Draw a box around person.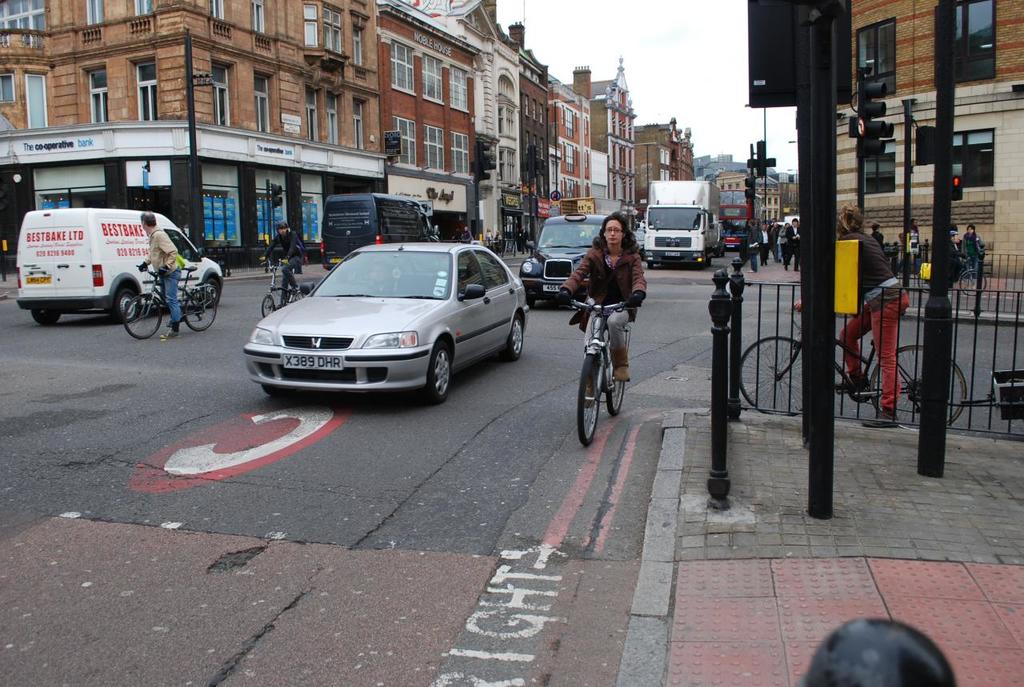
bbox=(254, 223, 298, 310).
